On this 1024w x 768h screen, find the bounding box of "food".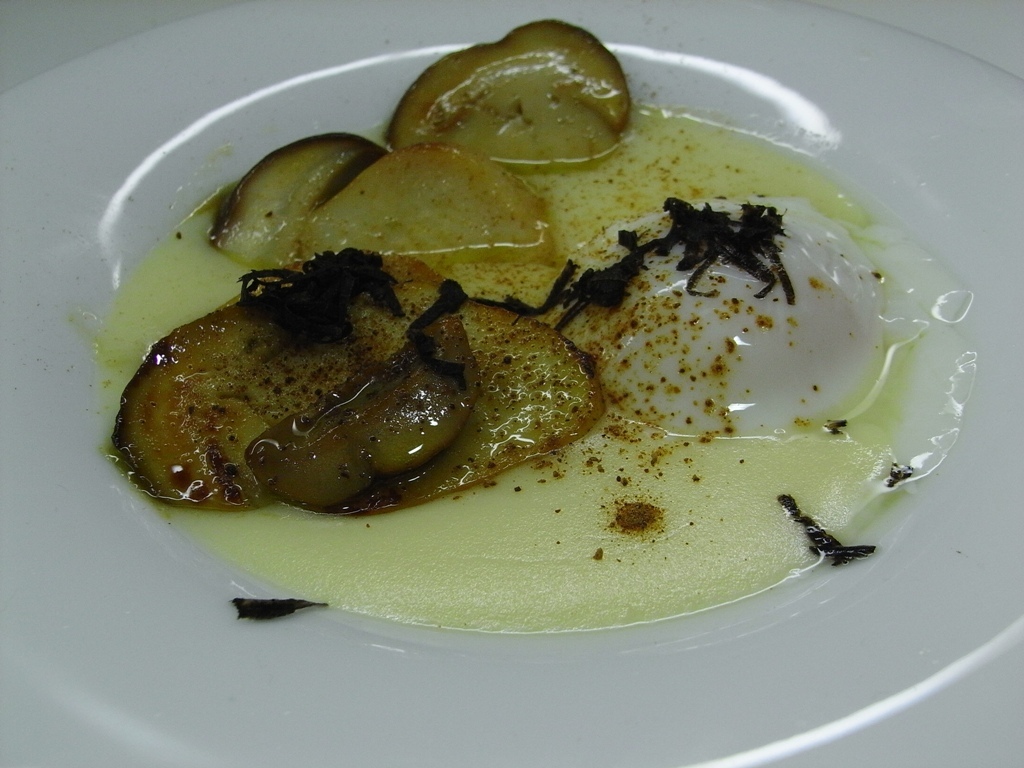
Bounding box: box=[113, 18, 982, 633].
